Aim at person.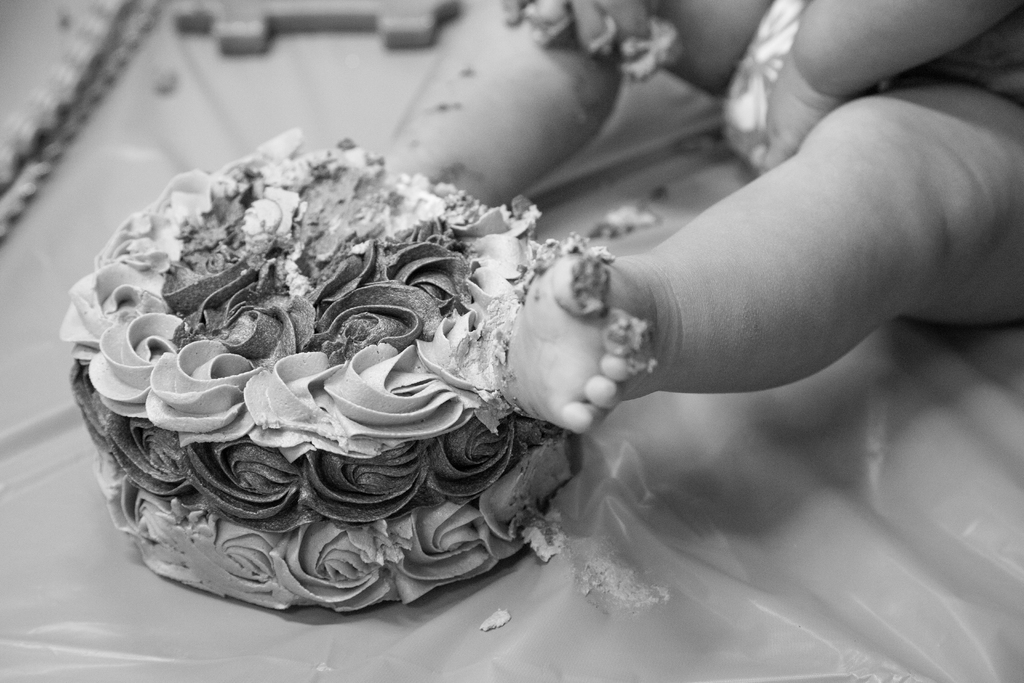
Aimed at (left=382, top=0, right=1023, bottom=437).
